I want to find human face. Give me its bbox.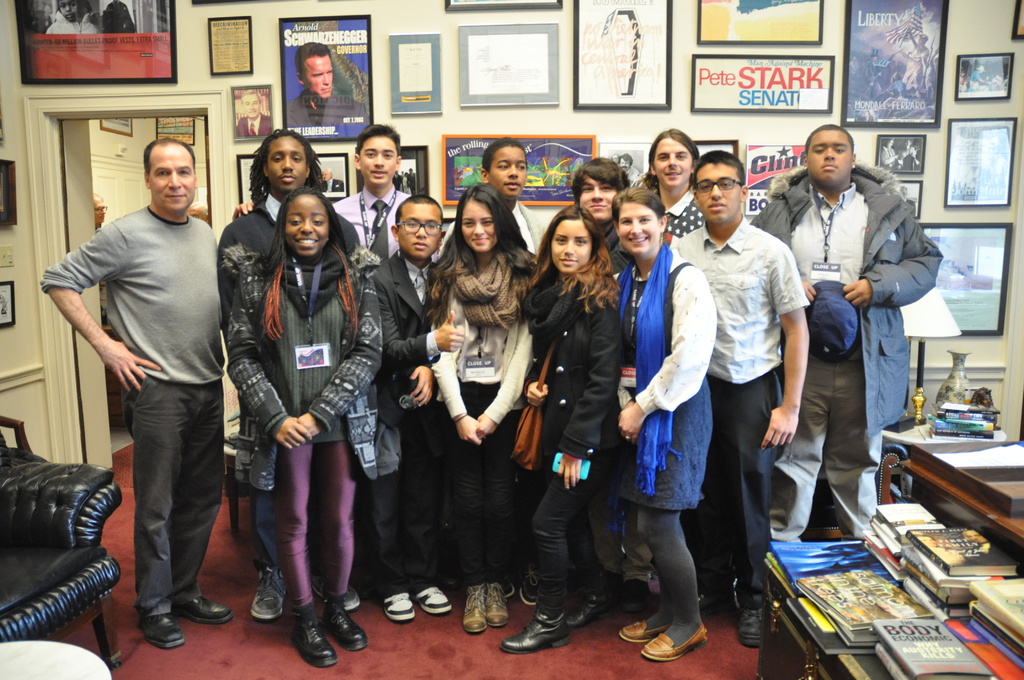
x1=58 y1=0 x2=73 y2=18.
